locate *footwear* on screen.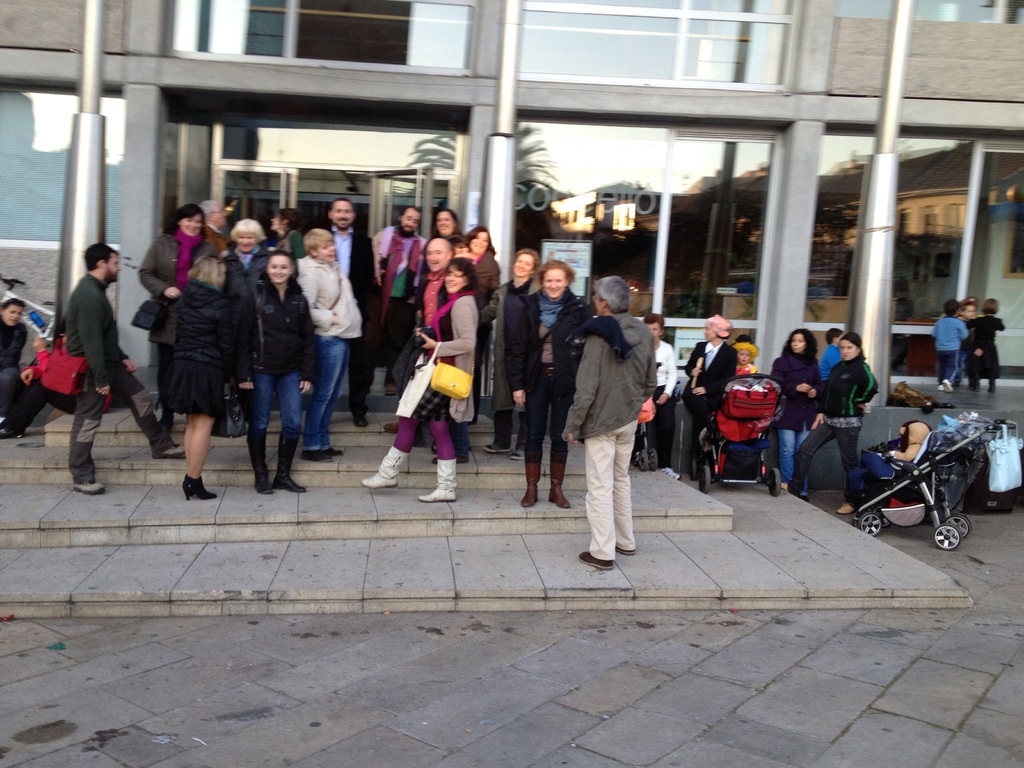
On screen at <region>360, 415, 367, 426</region>.
